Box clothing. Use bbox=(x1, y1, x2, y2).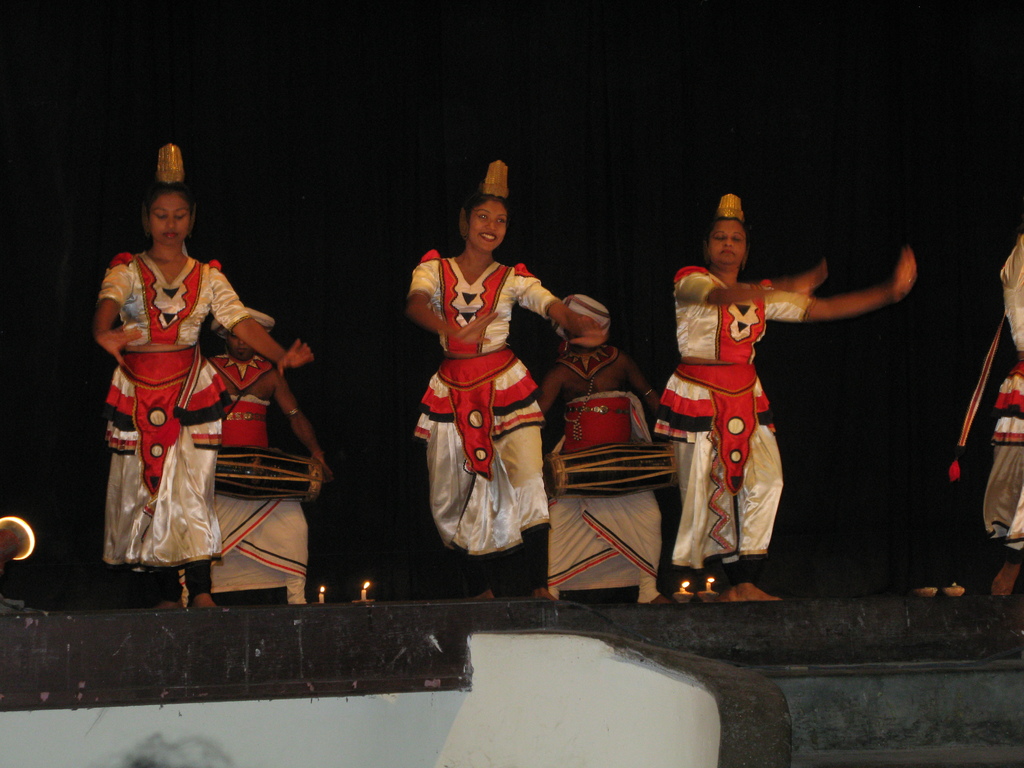
bbox=(84, 250, 287, 561).
